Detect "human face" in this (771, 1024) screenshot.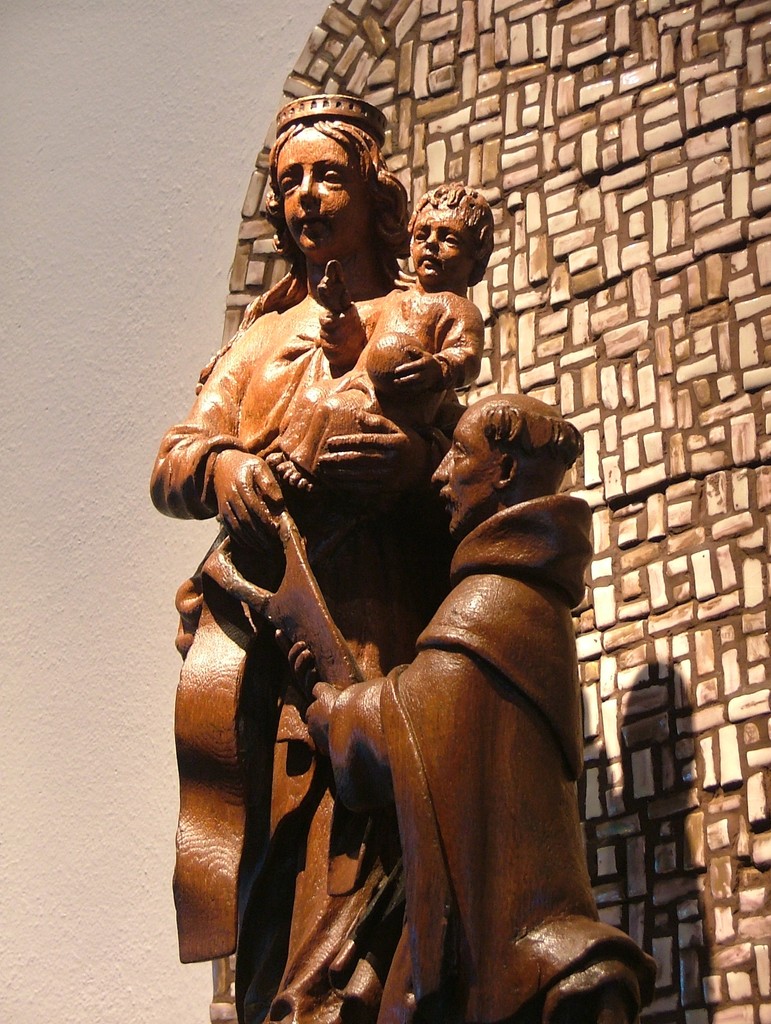
Detection: 270:120:381:258.
